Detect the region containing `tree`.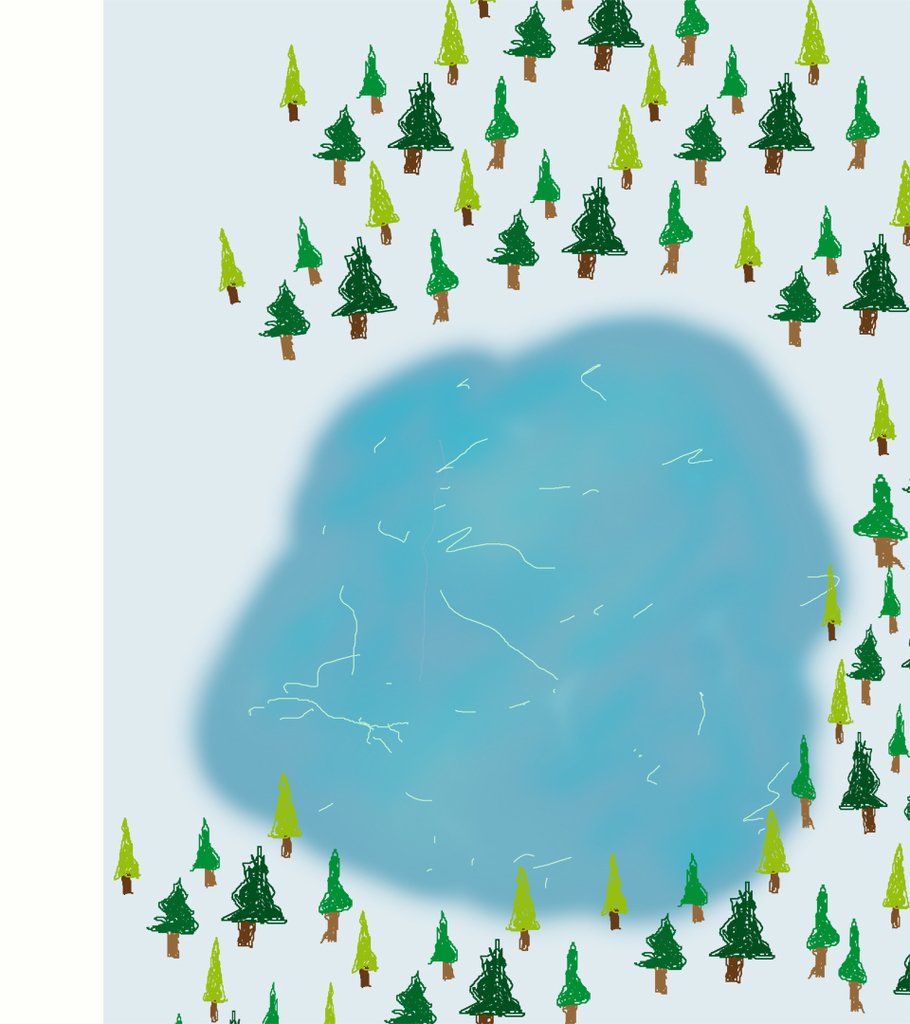
left=429, top=907, right=460, bottom=977.
